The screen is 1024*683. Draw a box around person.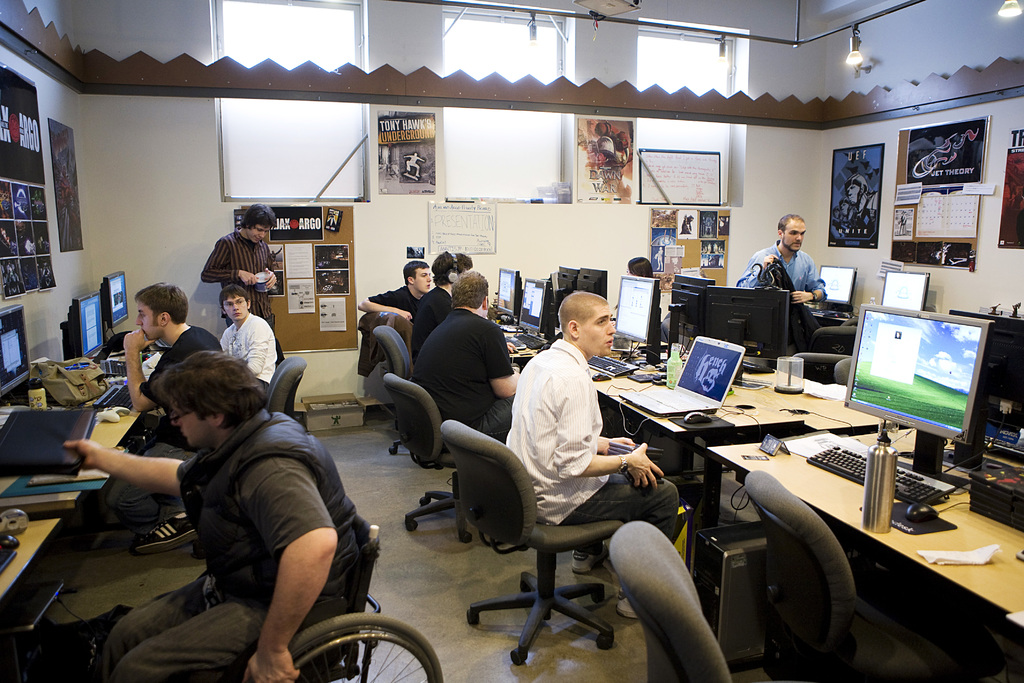
BBox(508, 288, 679, 600).
